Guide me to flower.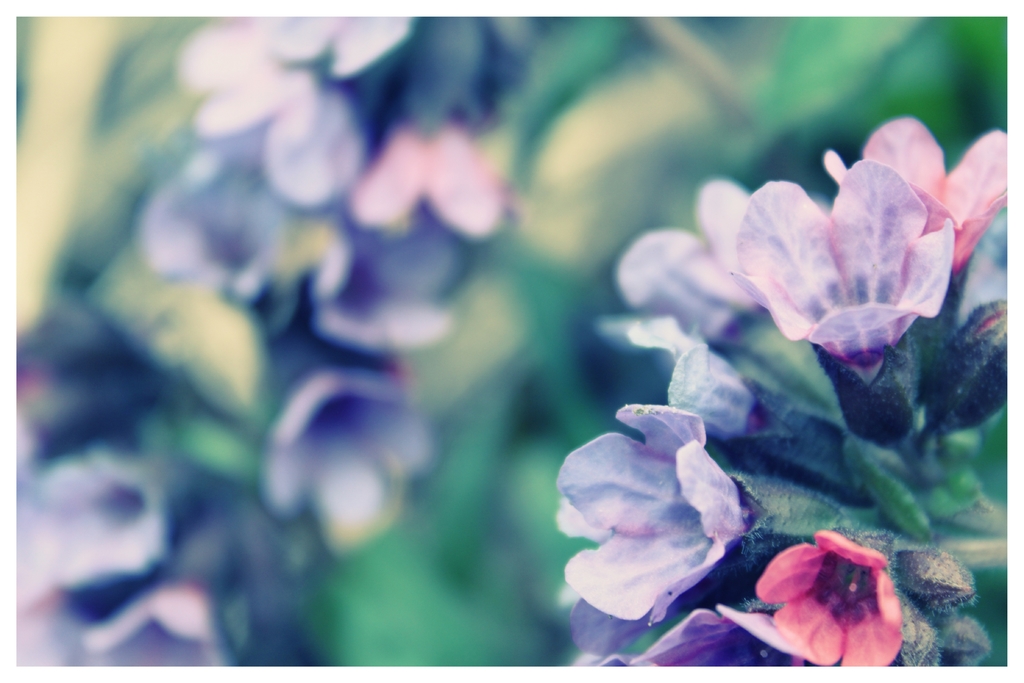
Guidance: 735:163:952:409.
